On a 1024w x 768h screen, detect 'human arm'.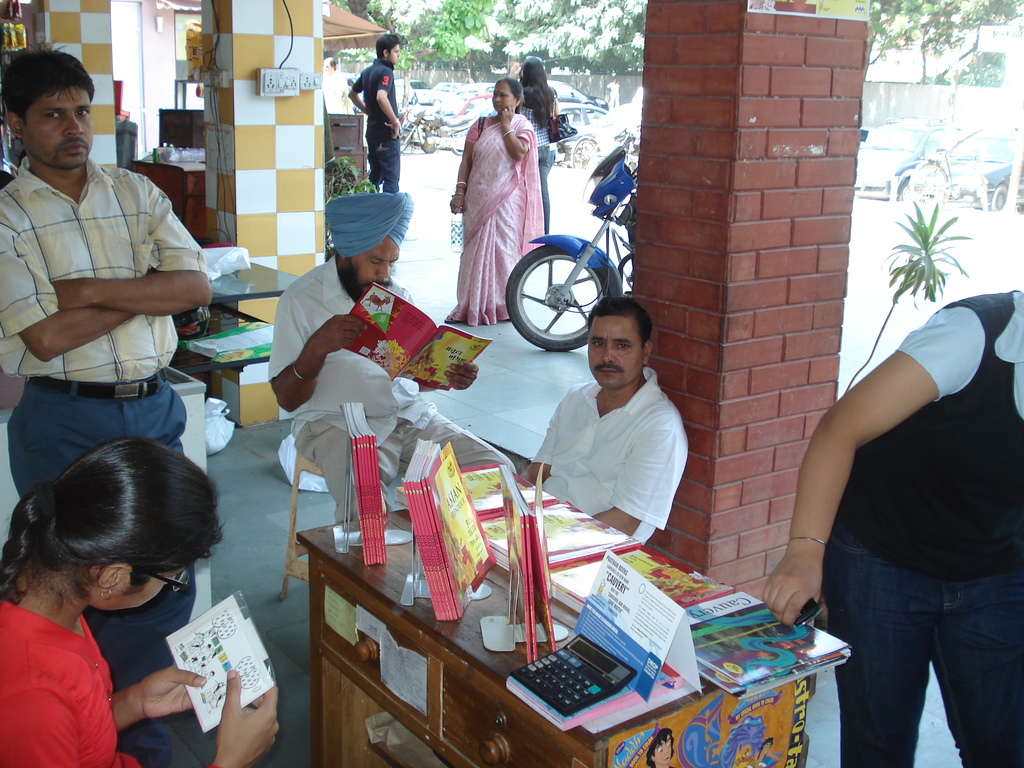
{"left": 269, "top": 294, "right": 369, "bottom": 415}.
